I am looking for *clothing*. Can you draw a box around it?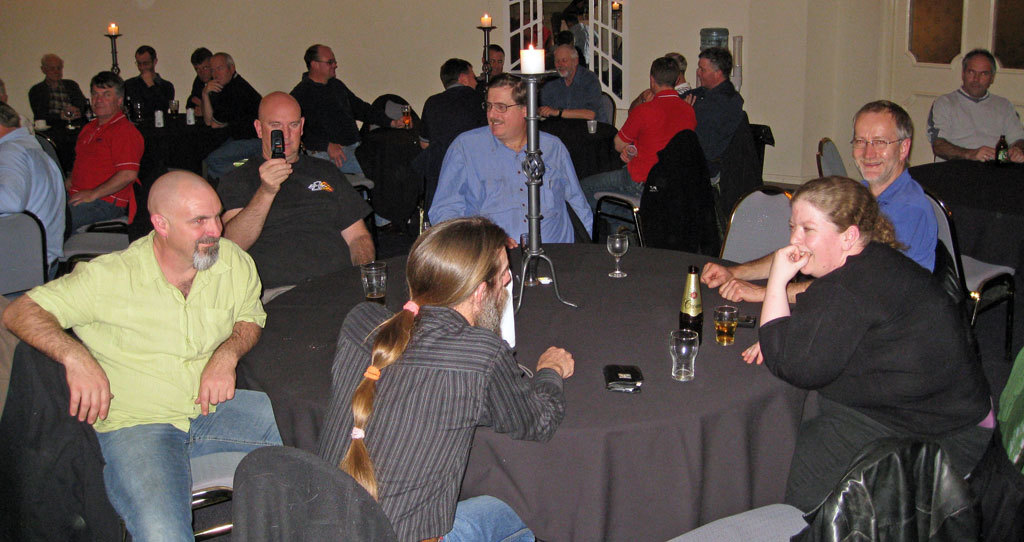
Sure, the bounding box is {"x1": 922, "y1": 84, "x2": 1023, "y2": 163}.
